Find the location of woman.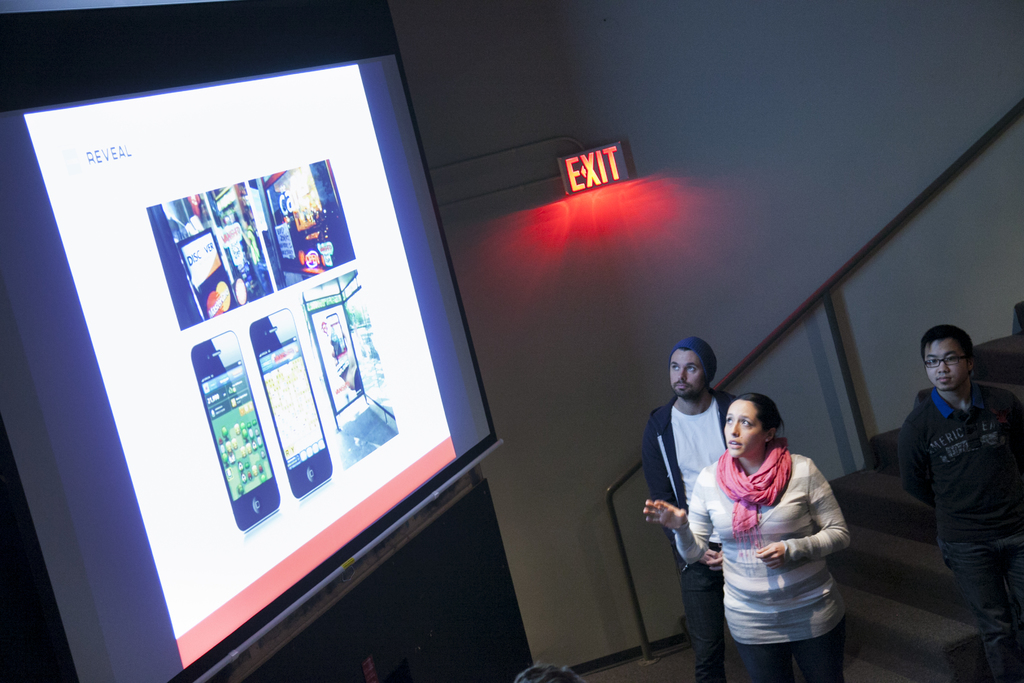
Location: bbox=[636, 395, 870, 682].
